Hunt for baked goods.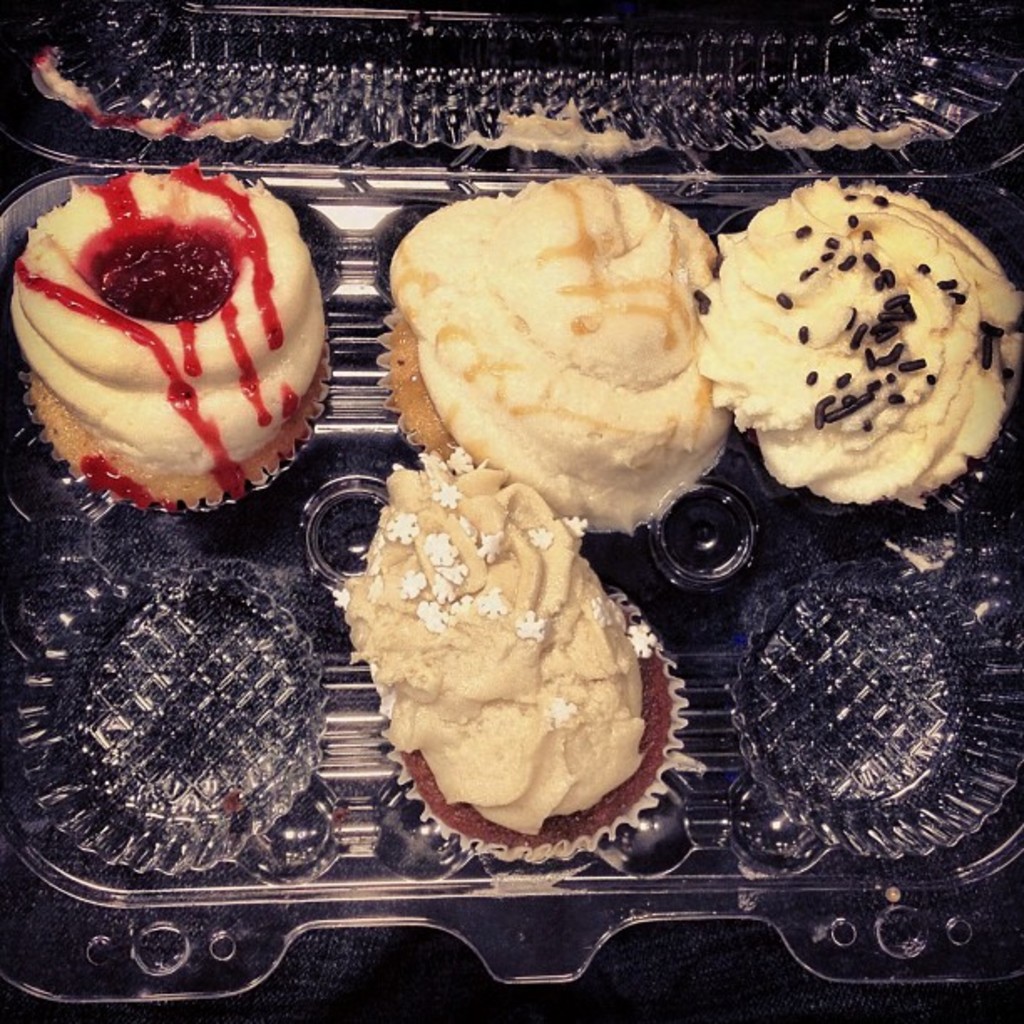
Hunted down at locate(381, 186, 760, 564).
